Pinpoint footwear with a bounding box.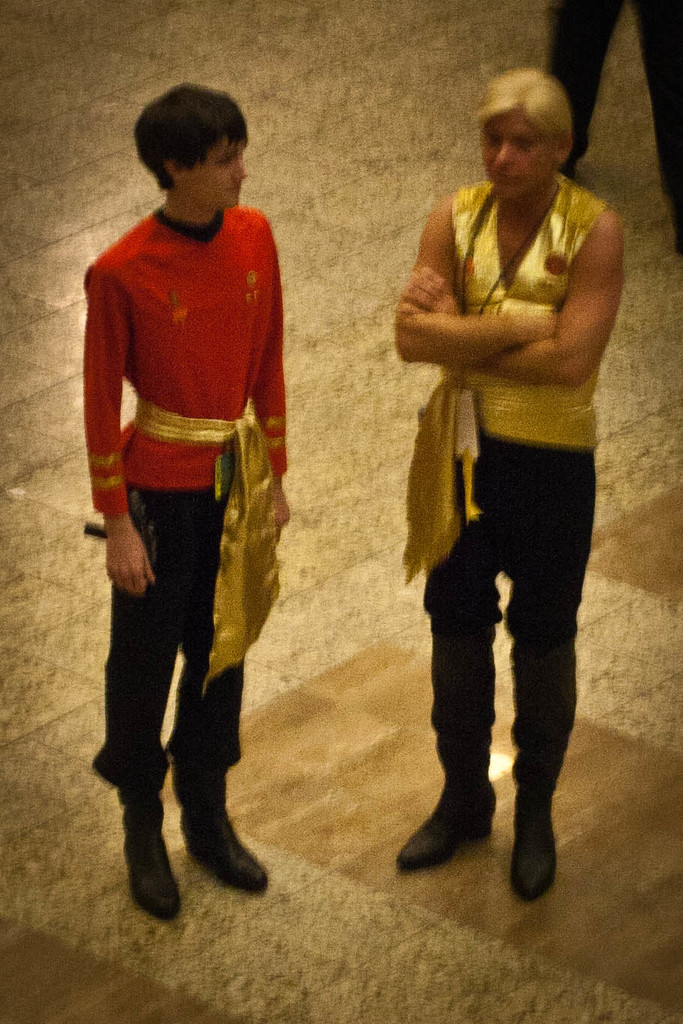
{"x1": 118, "y1": 802, "x2": 168, "y2": 920}.
